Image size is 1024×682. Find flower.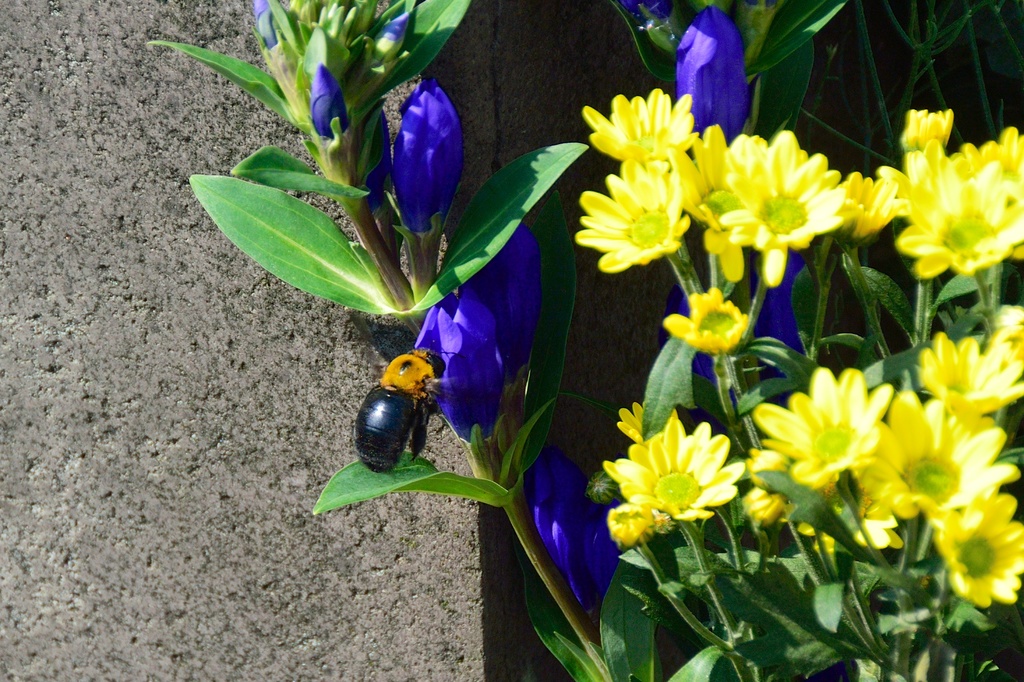
select_region(596, 421, 751, 540).
